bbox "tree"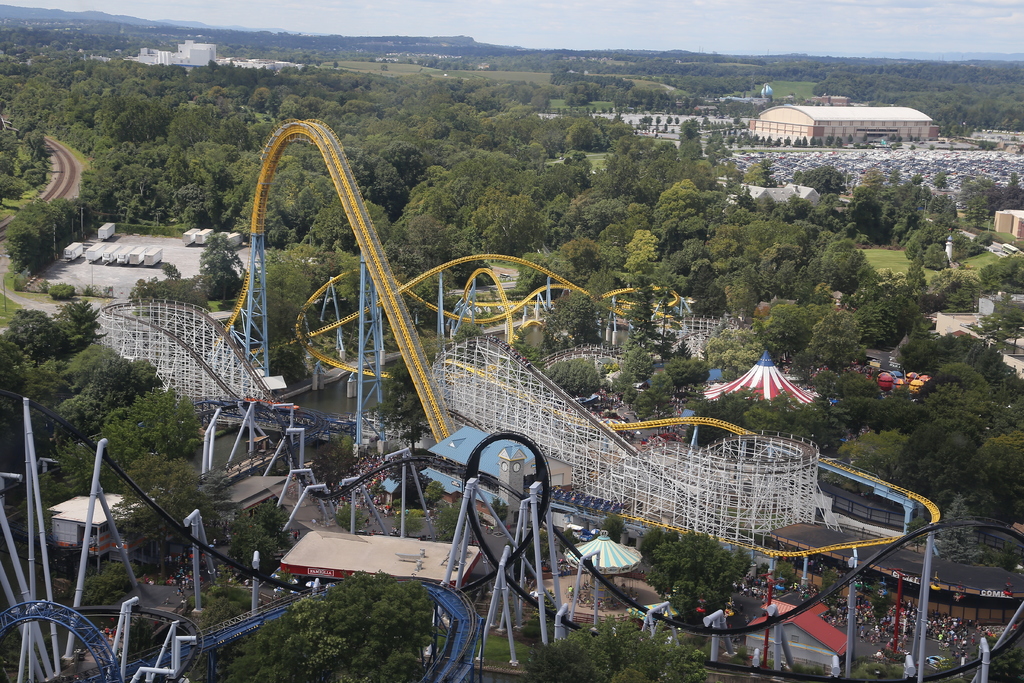
locate(430, 497, 467, 545)
